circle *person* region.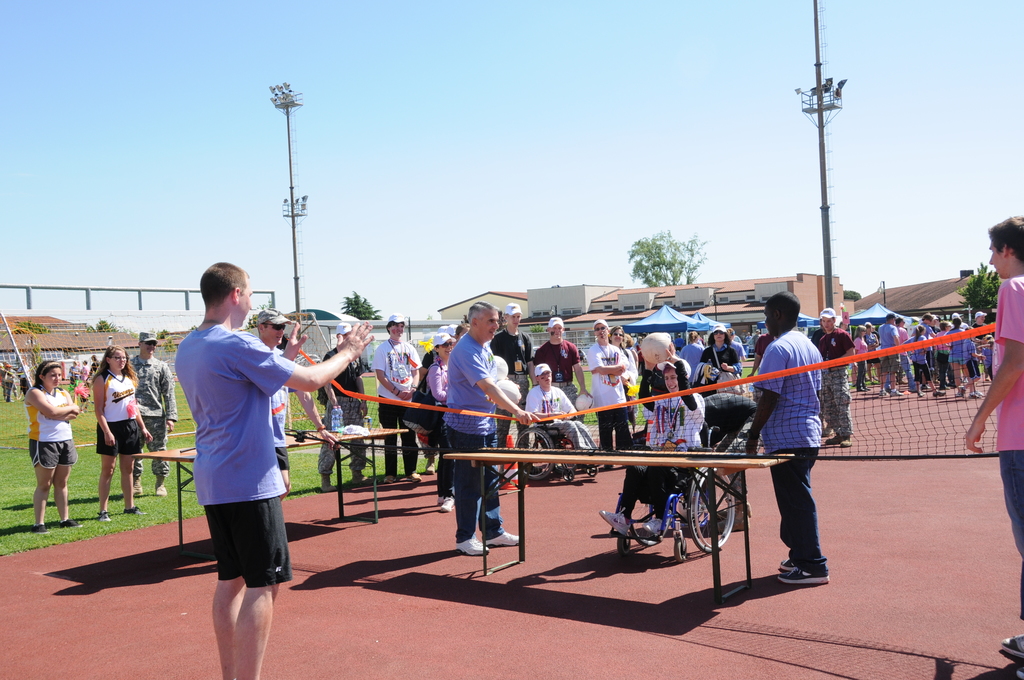
Region: crop(812, 306, 854, 440).
